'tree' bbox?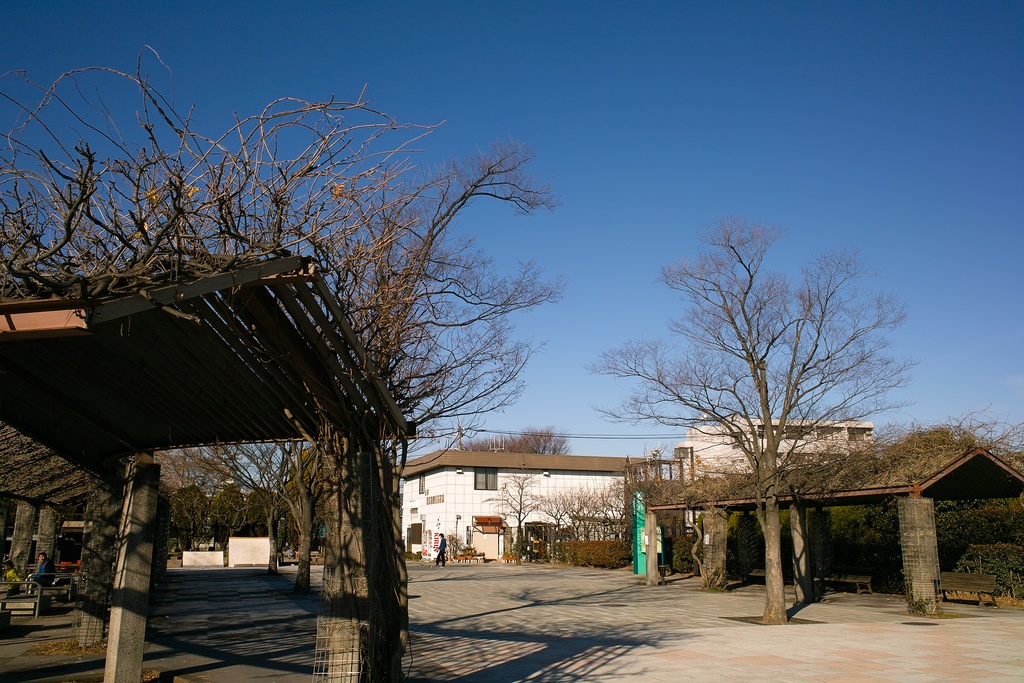
box=[582, 212, 929, 623]
